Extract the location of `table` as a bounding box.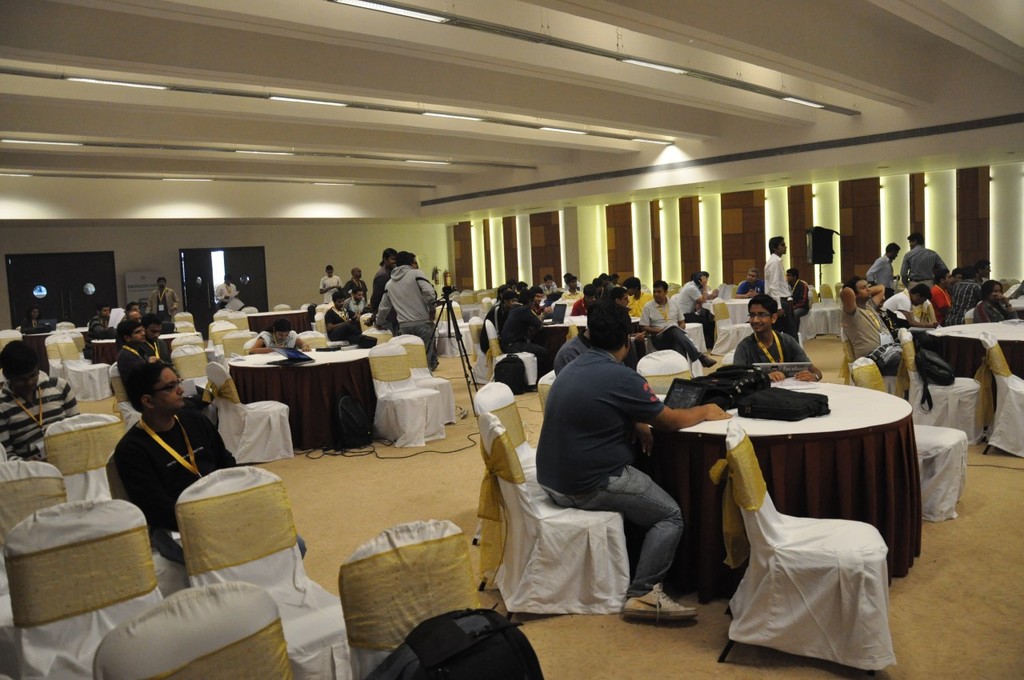
(250, 302, 314, 334).
